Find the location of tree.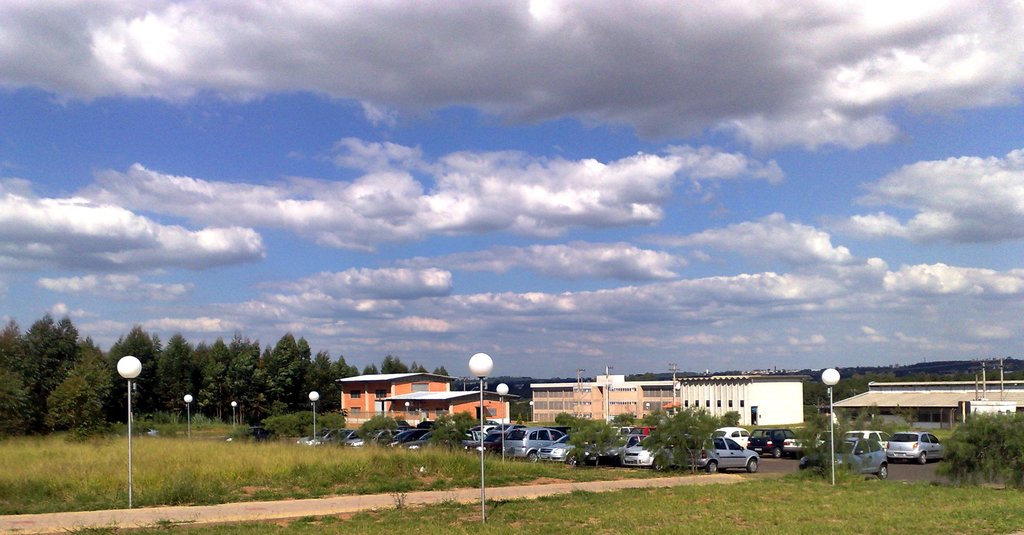
Location: bbox(435, 413, 476, 452).
